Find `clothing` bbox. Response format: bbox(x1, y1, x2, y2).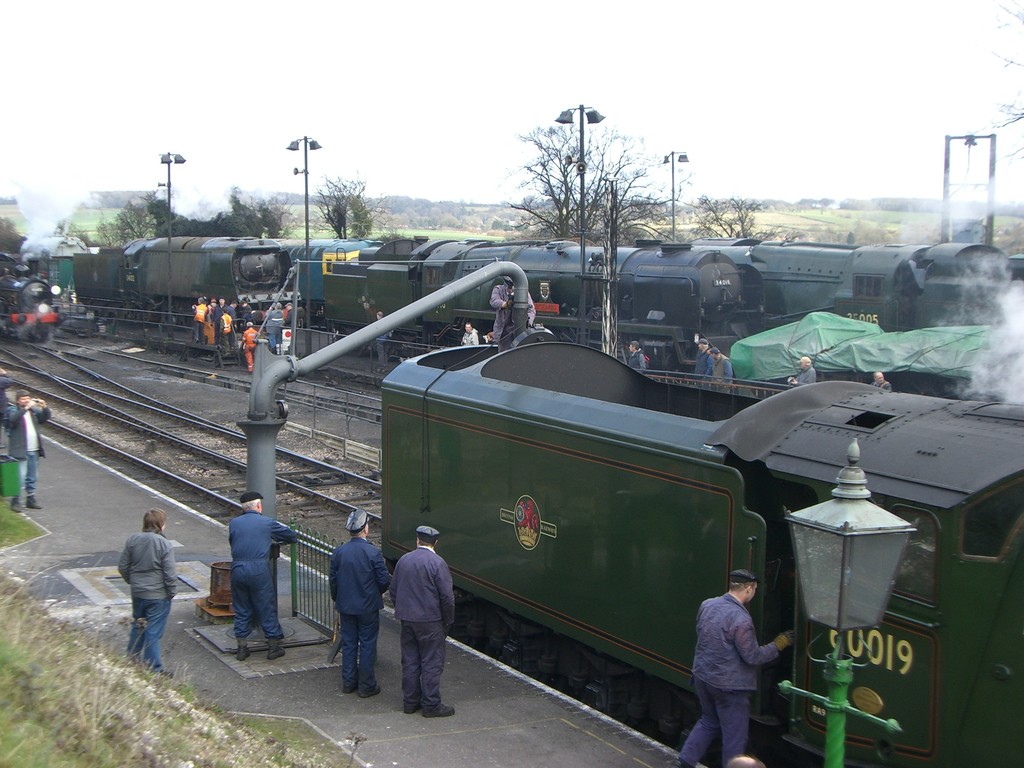
bbox(385, 540, 458, 717).
